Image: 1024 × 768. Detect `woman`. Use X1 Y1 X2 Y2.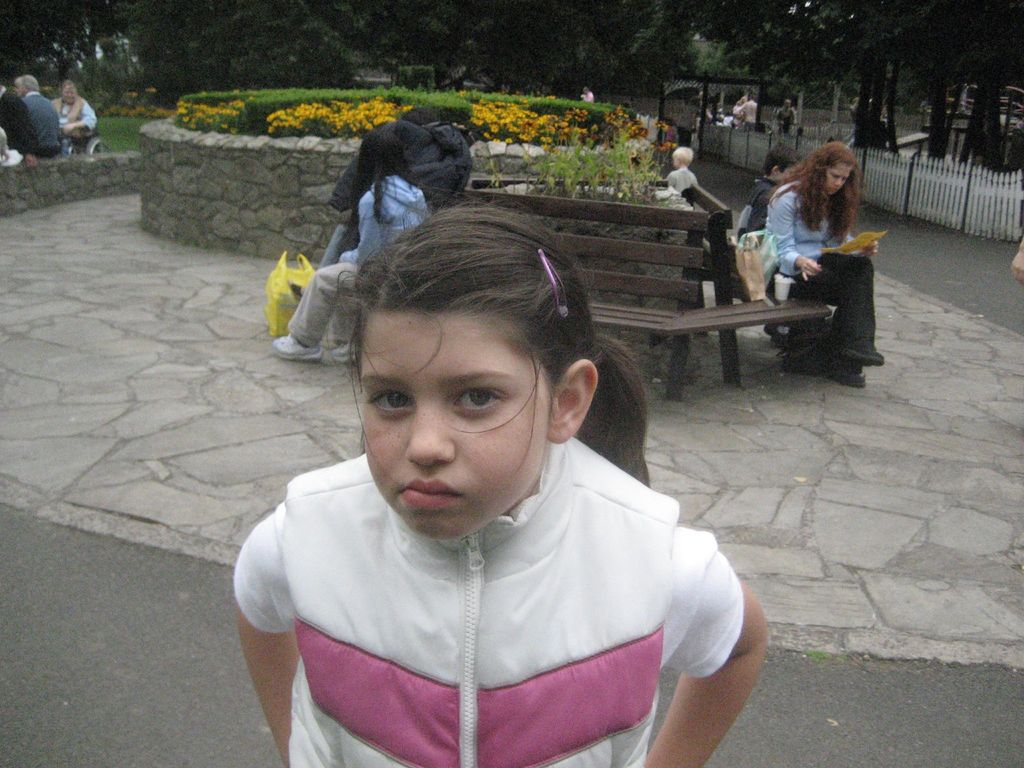
655 139 699 193.
